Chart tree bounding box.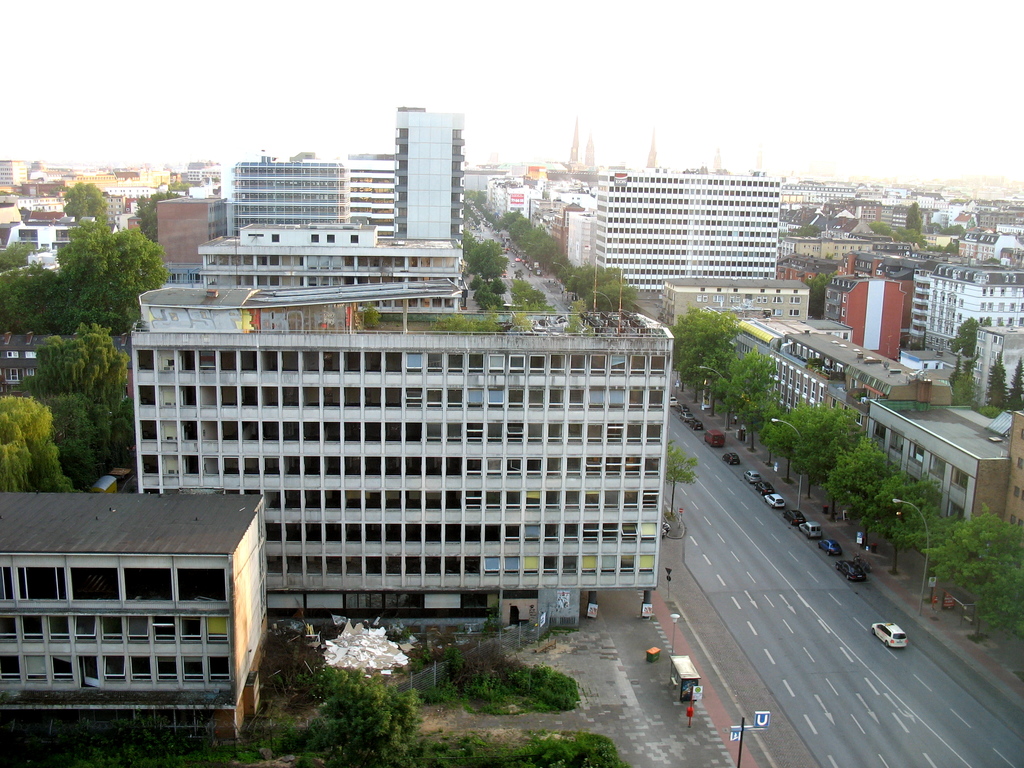
Charted: crop(973, 402, 1004, 419).
